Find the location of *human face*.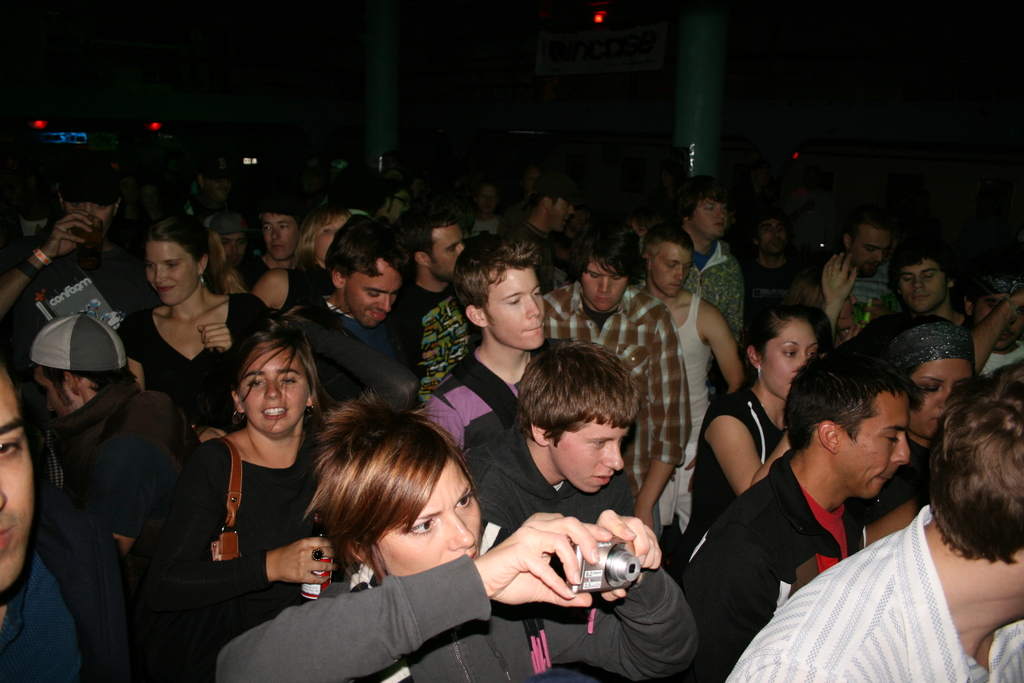
Location: (426,226,470,286).
